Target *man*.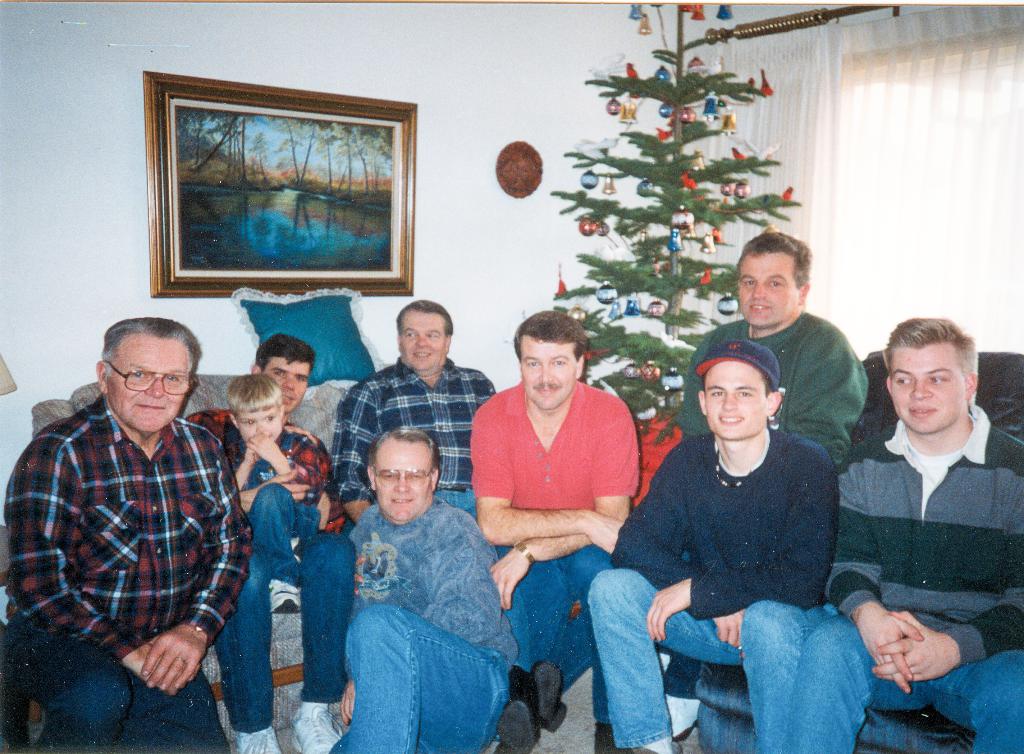
Target region: 332, 295, 568, 753.
